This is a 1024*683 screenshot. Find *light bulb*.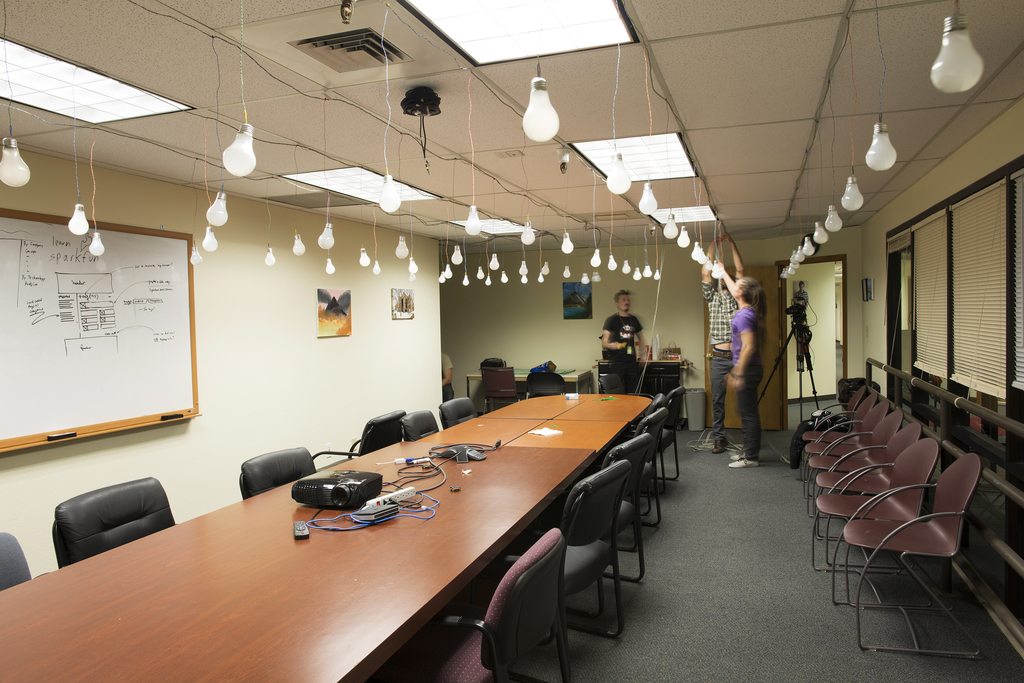
Bounding box: BBox(540, 261, 548, 273).
